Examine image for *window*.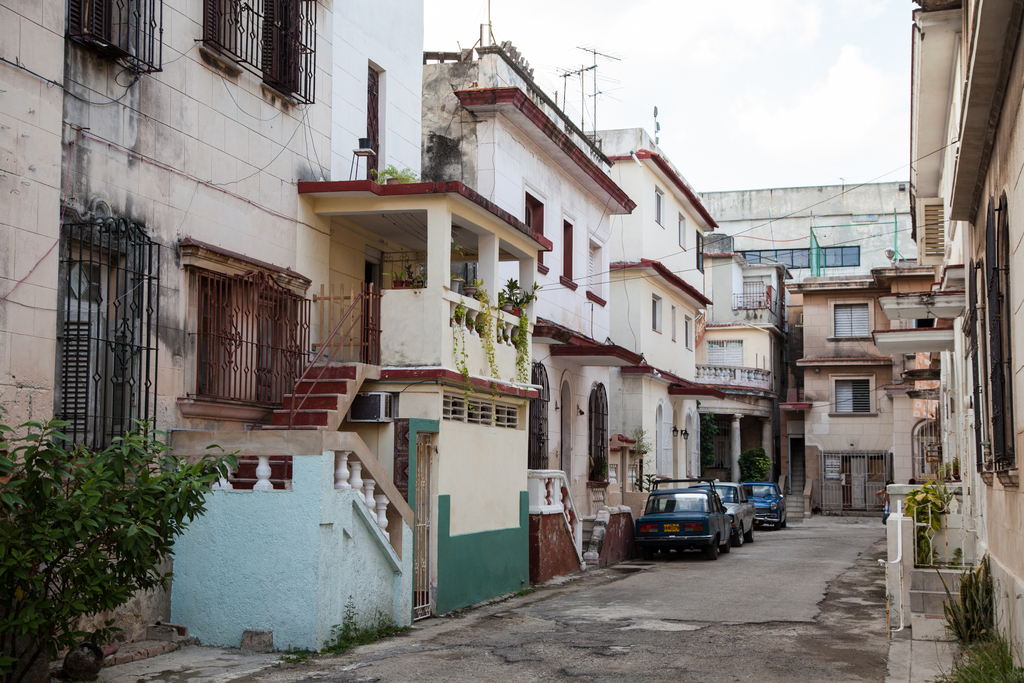
Examination result: rect(528, 192, 545, 261).
